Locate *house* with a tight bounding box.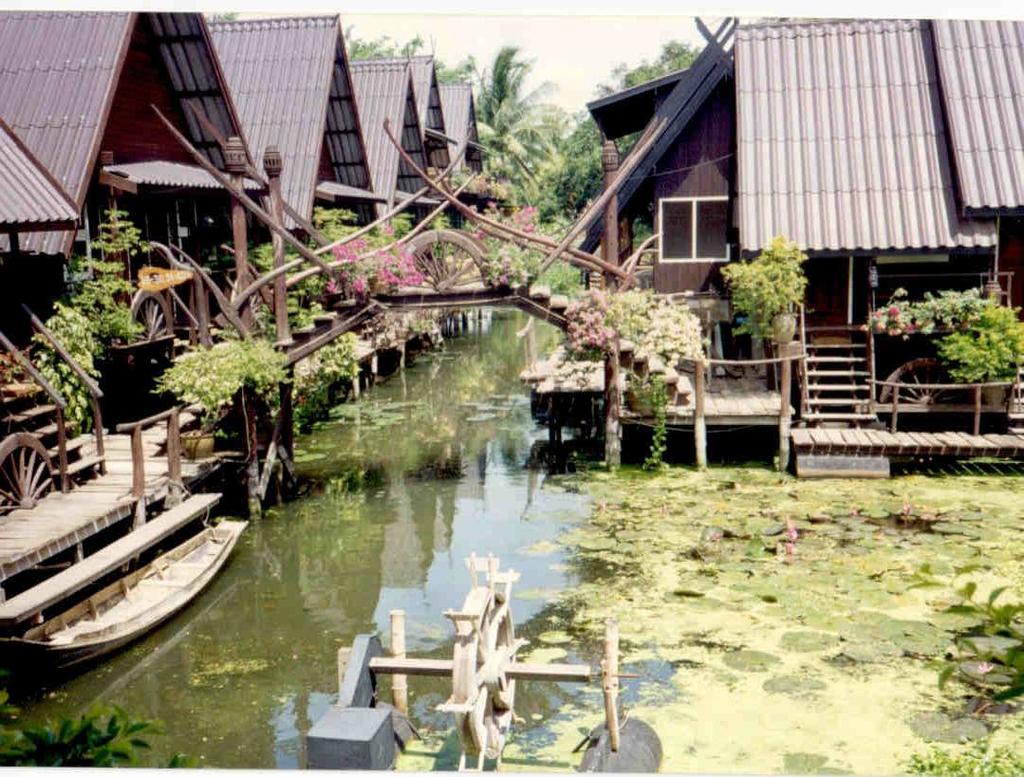
region(0, 0, 239, 329).
